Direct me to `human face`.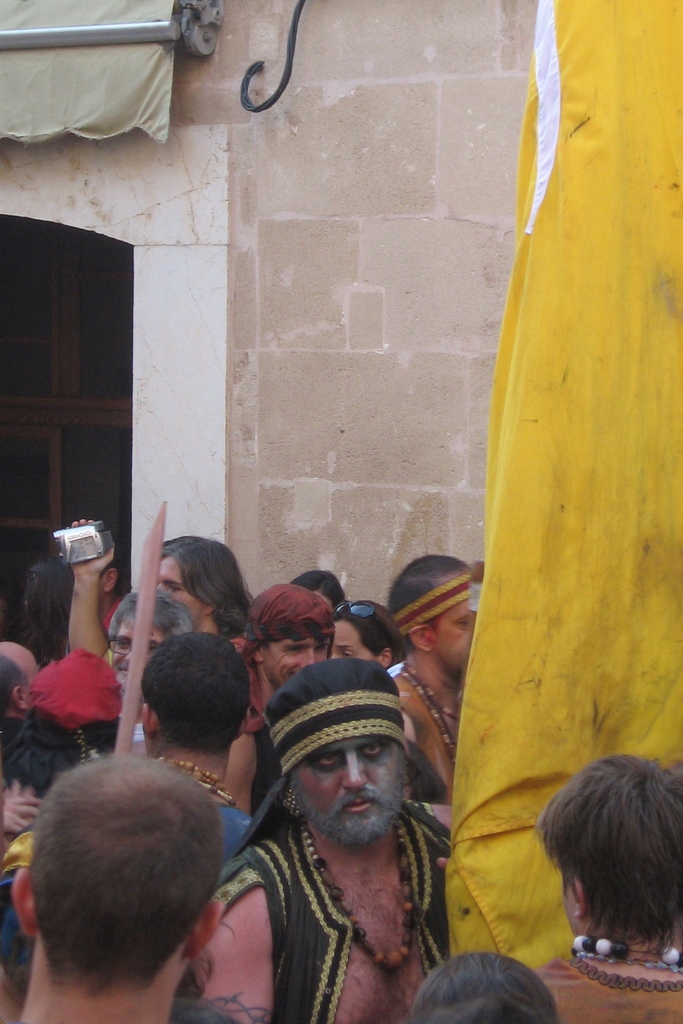
Direction: box(285, 736, 410, 843).
